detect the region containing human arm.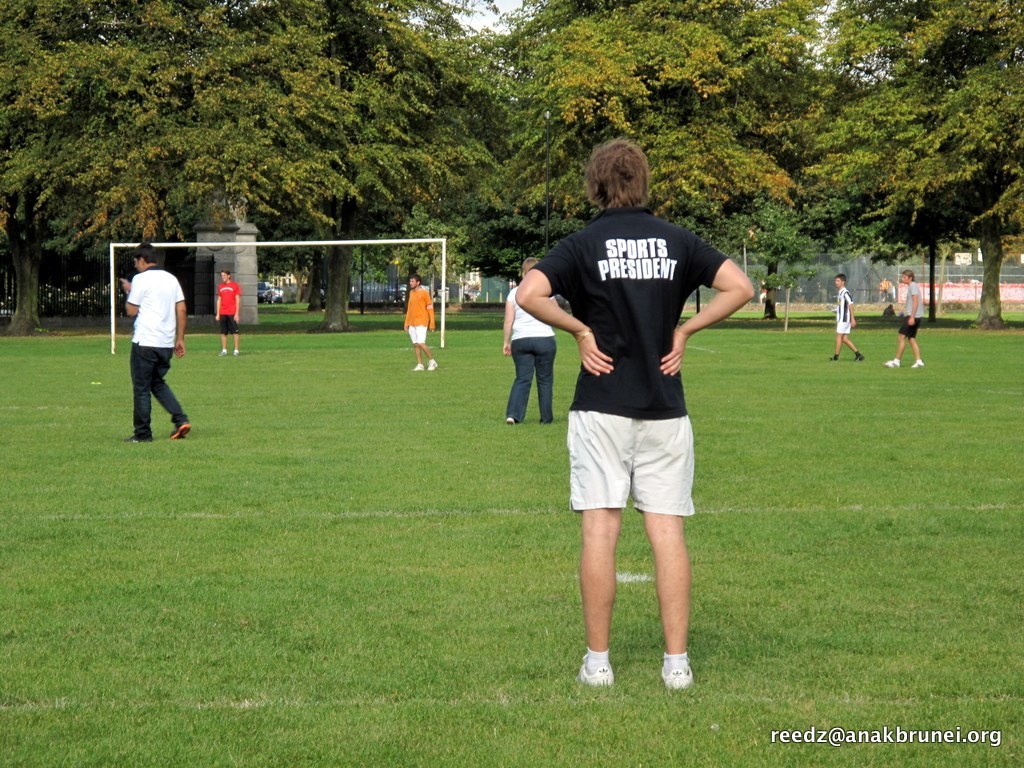
crop(843, 292, 859, 330).
